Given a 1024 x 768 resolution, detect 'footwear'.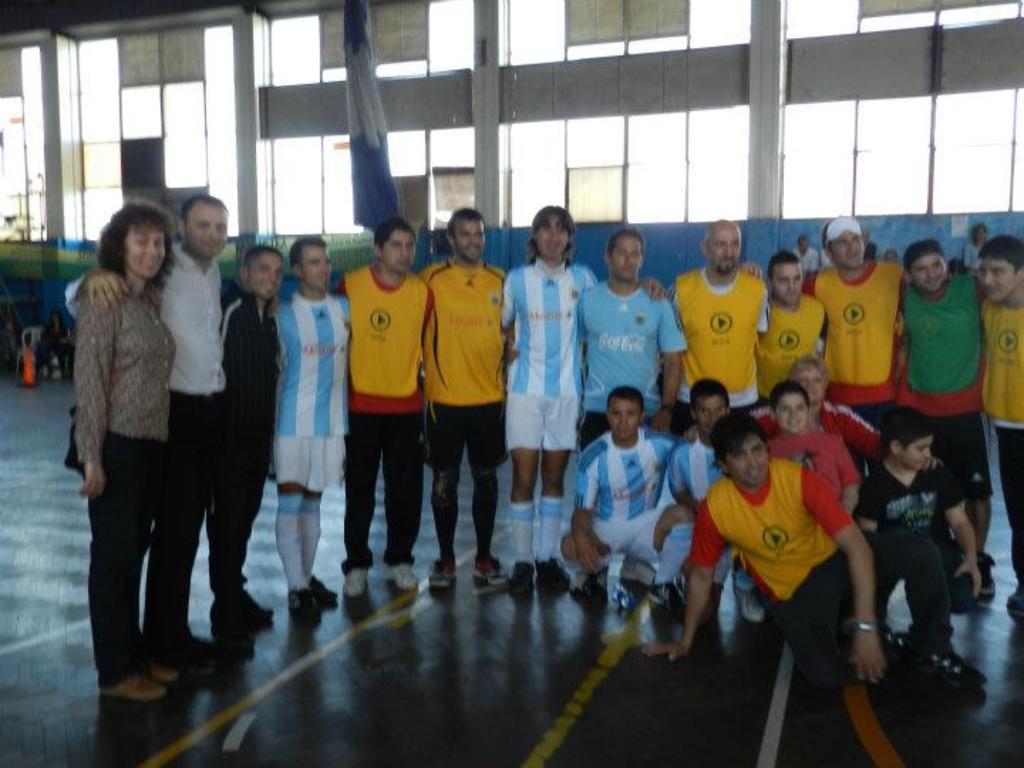
bbox(179, 636, 228, 656).
